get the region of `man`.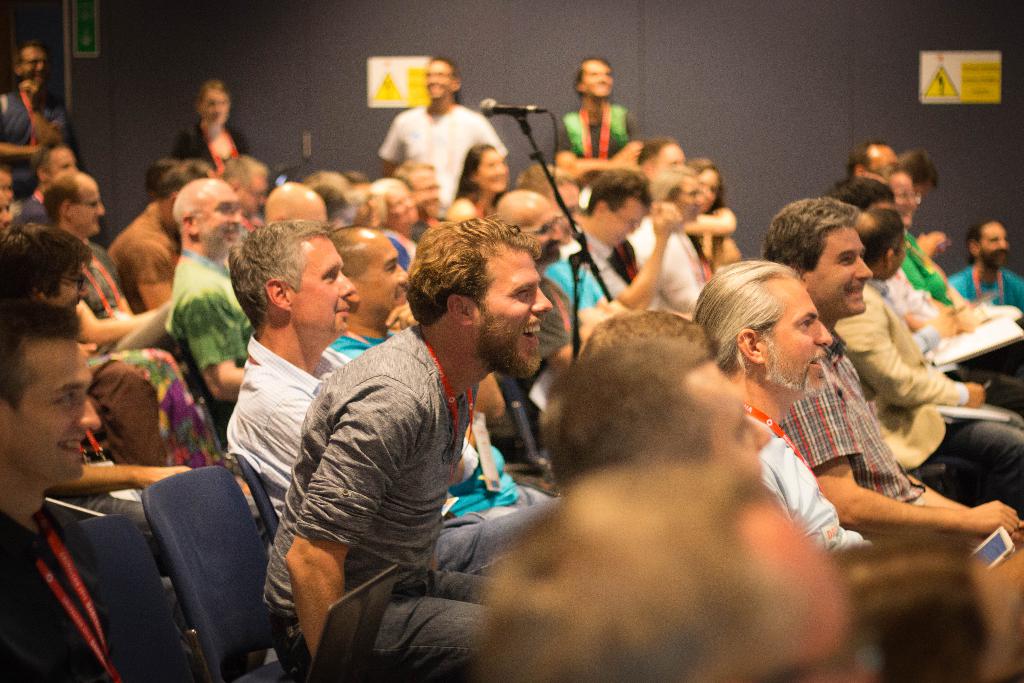
pyautogui.locateOnScreen(945, 215, 1023, 306).
